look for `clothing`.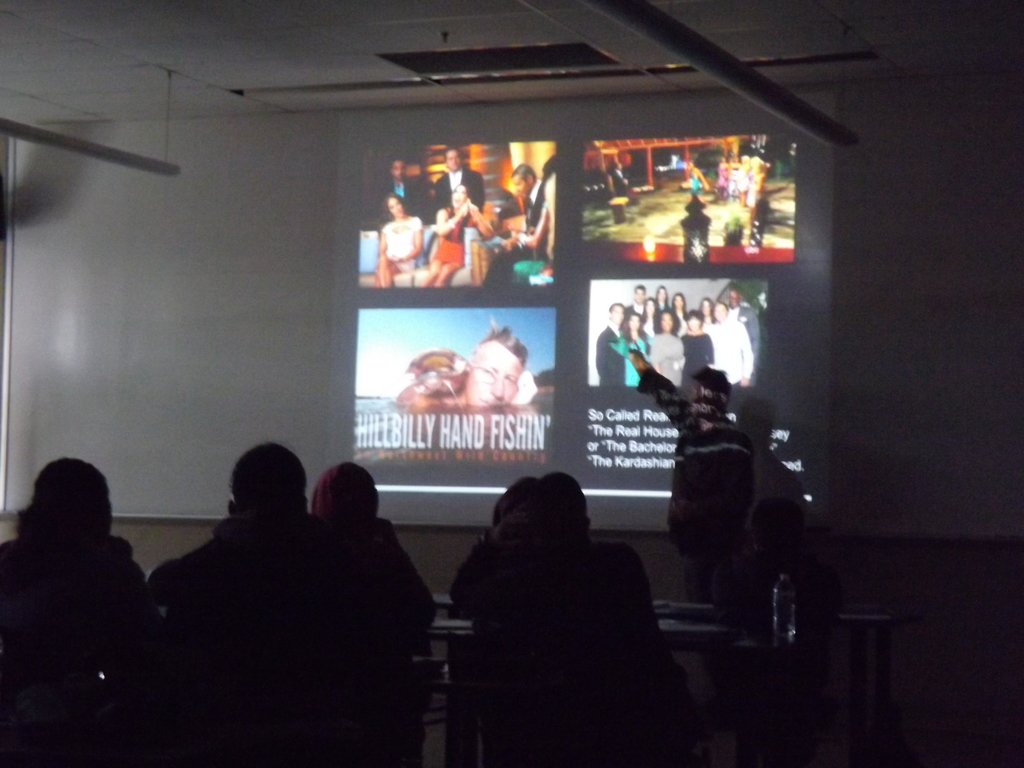
Found: Rect(518, 179, 541, 236).
